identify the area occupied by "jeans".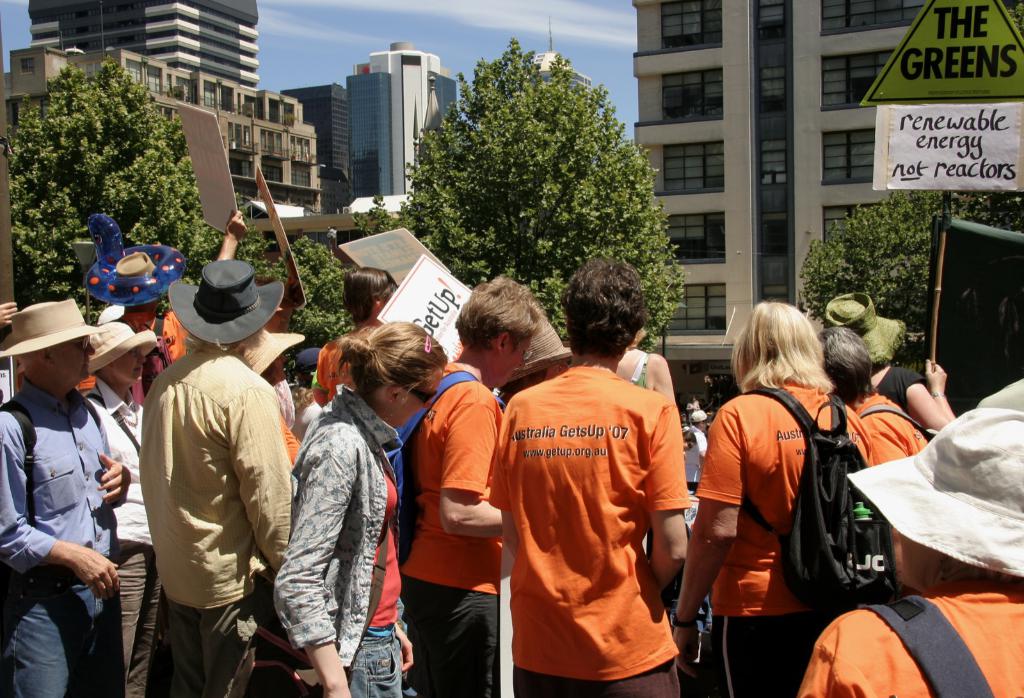
Area: <region>393, 578, 505, 697</region>.
